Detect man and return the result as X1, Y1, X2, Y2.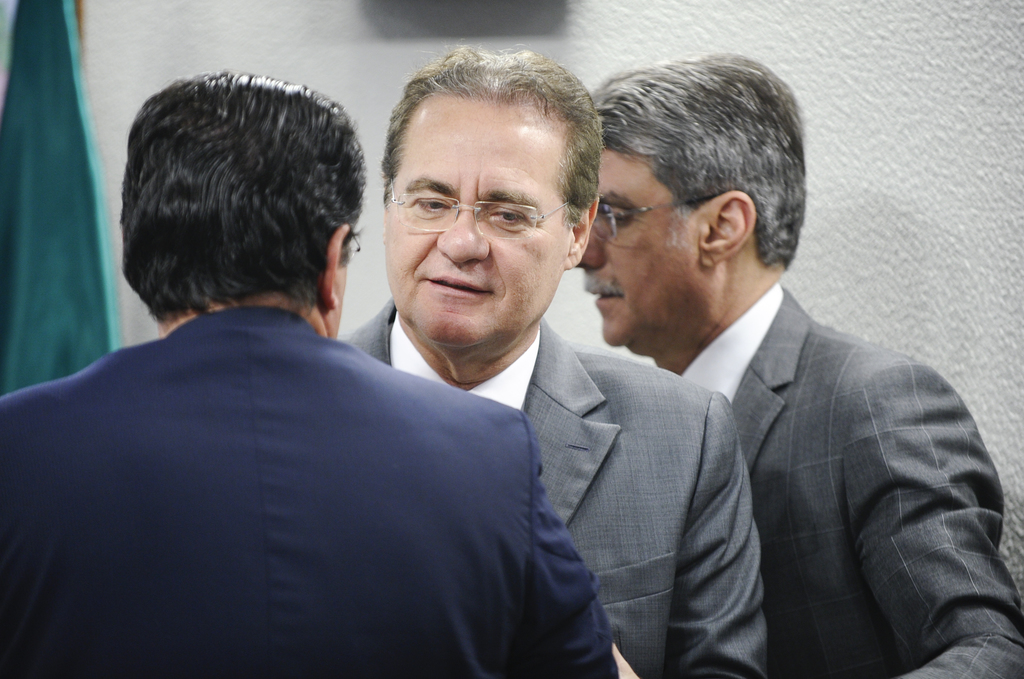
0, 70, 641, 678.
